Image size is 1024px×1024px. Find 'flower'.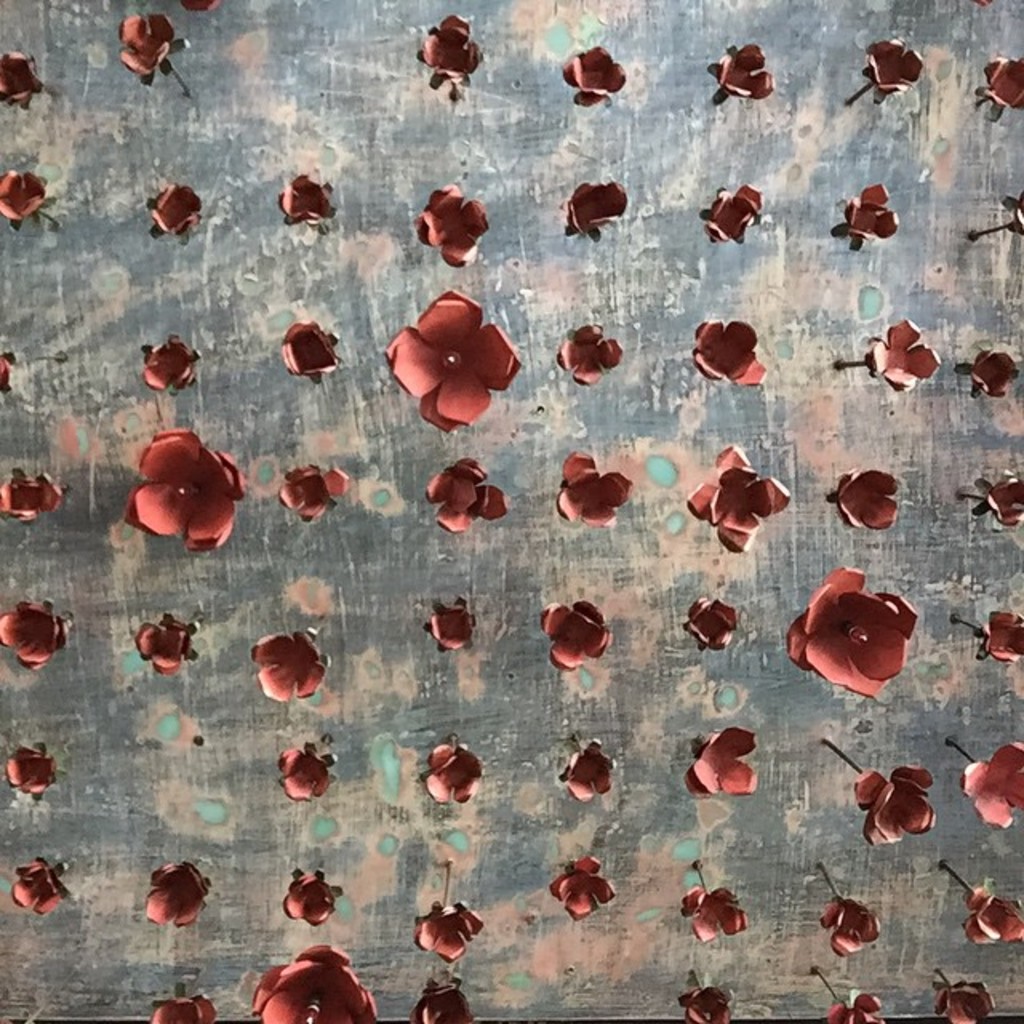
[x1=685, y1=595, x2=734, y2=653].
